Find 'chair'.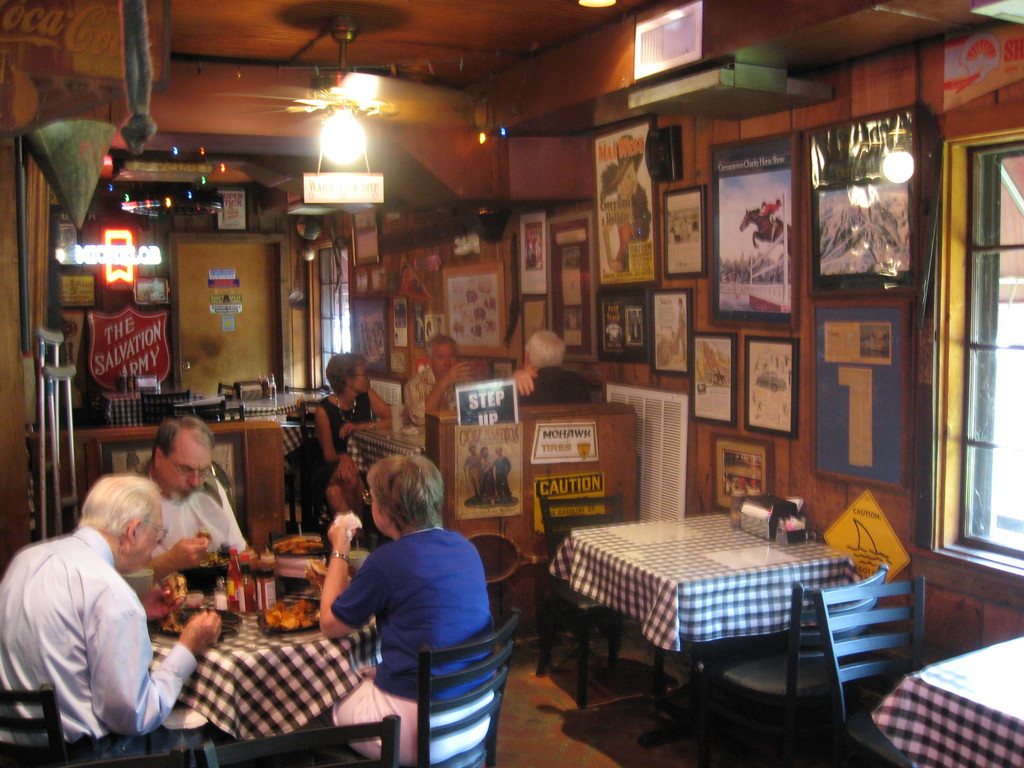
(201,712,403,767).
